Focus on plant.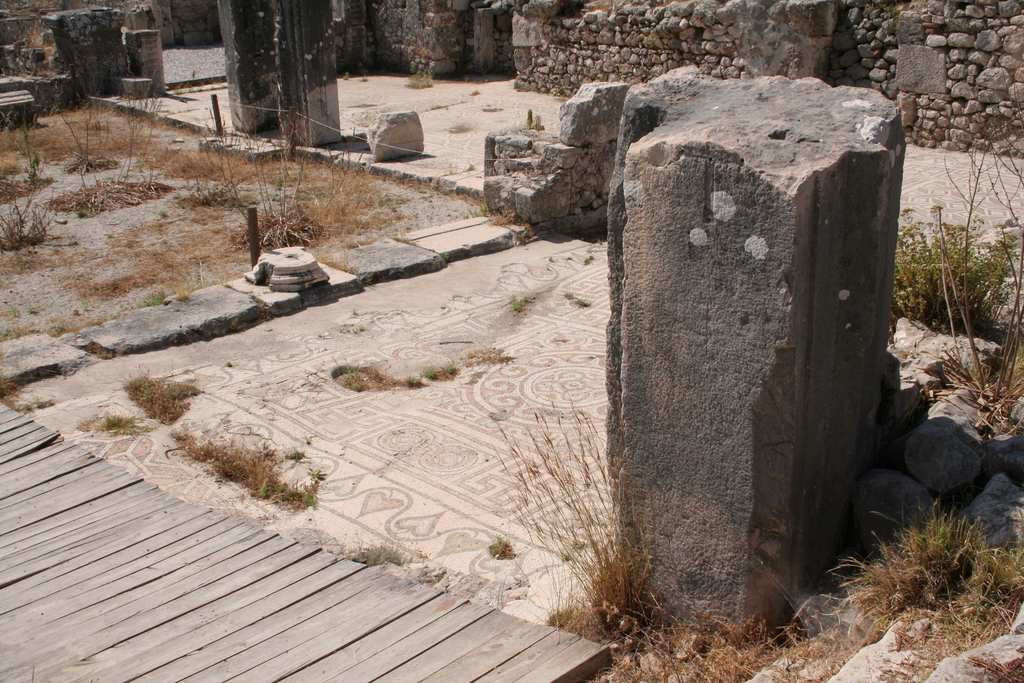
Focused at bbox=[19, 21, 41, 44].
